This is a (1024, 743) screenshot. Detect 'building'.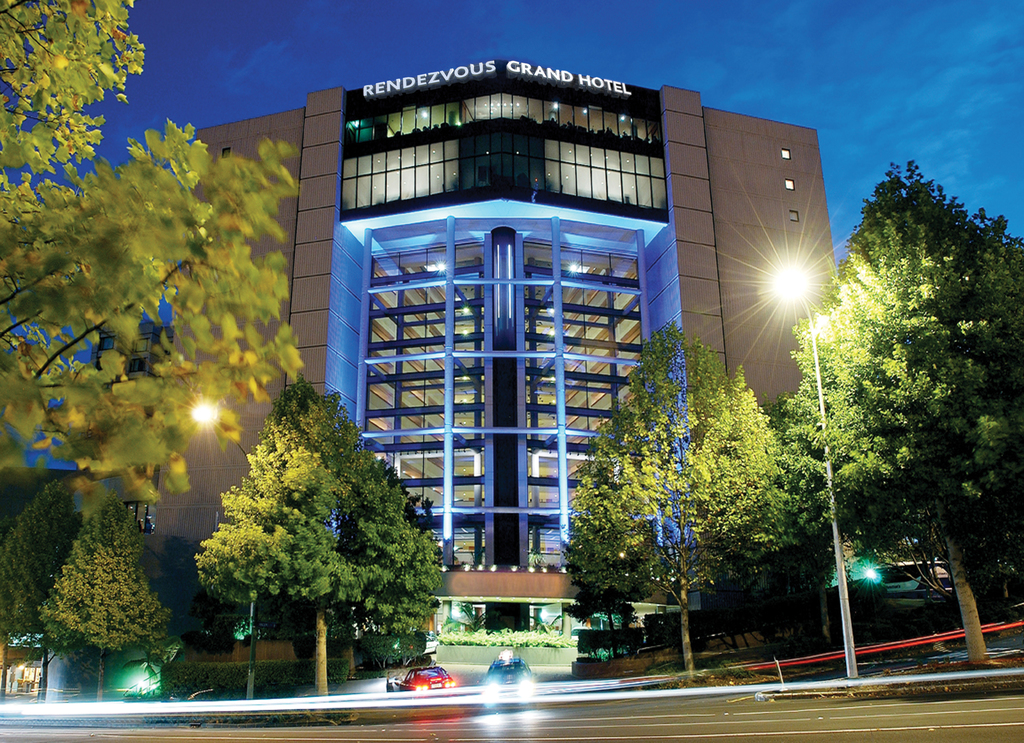
107:54:845:653.
